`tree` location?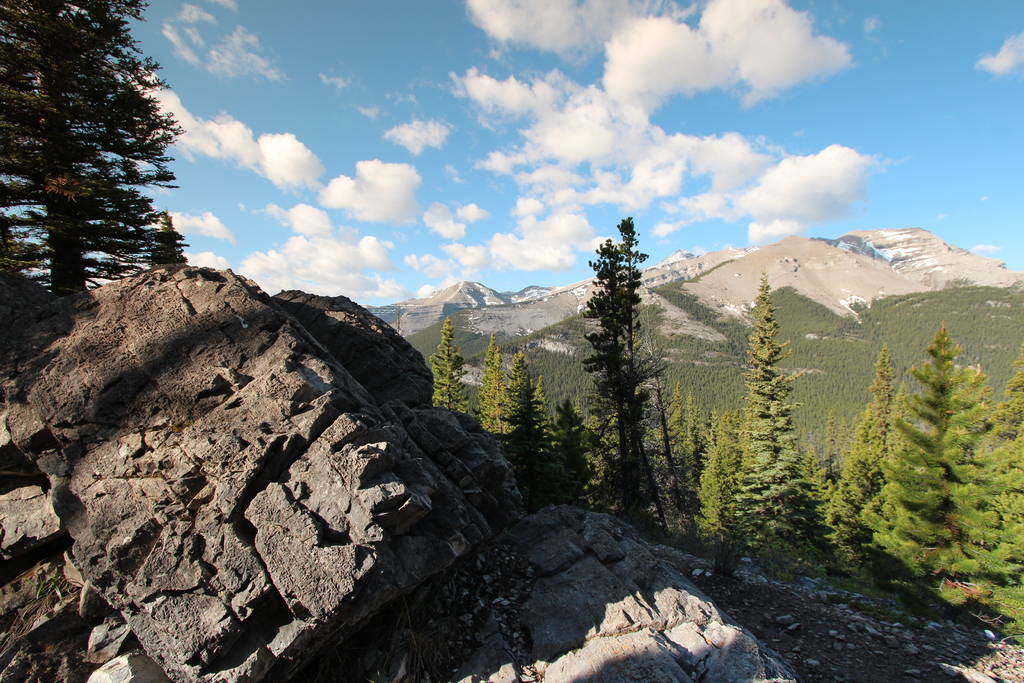
box(876, 322, 987, 609)
